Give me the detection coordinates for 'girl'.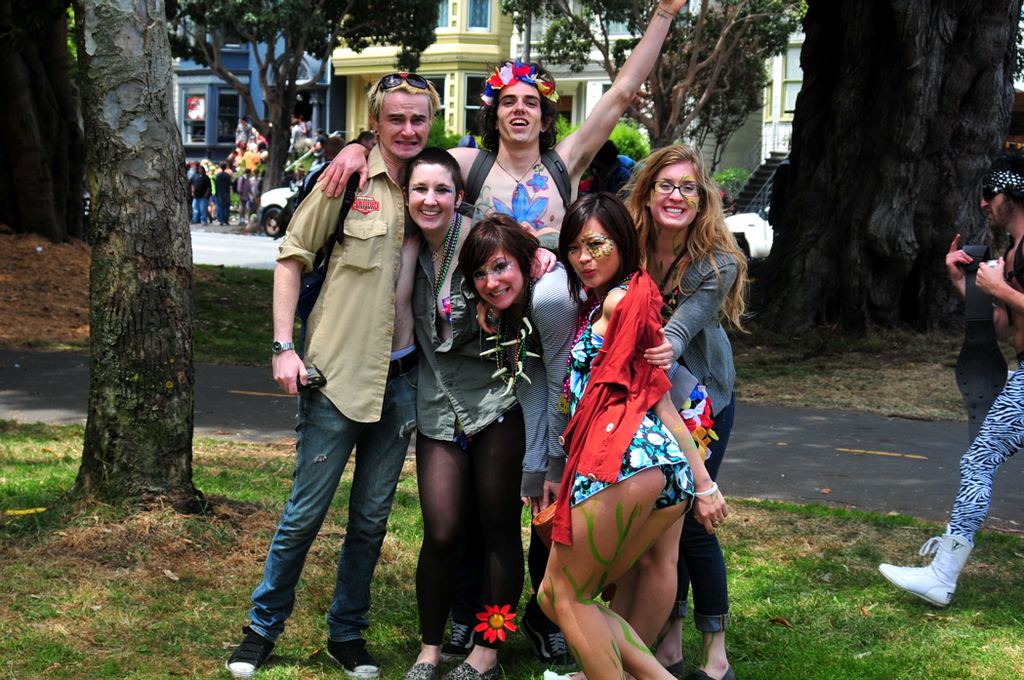
rect(456, 205, 720, 679).
